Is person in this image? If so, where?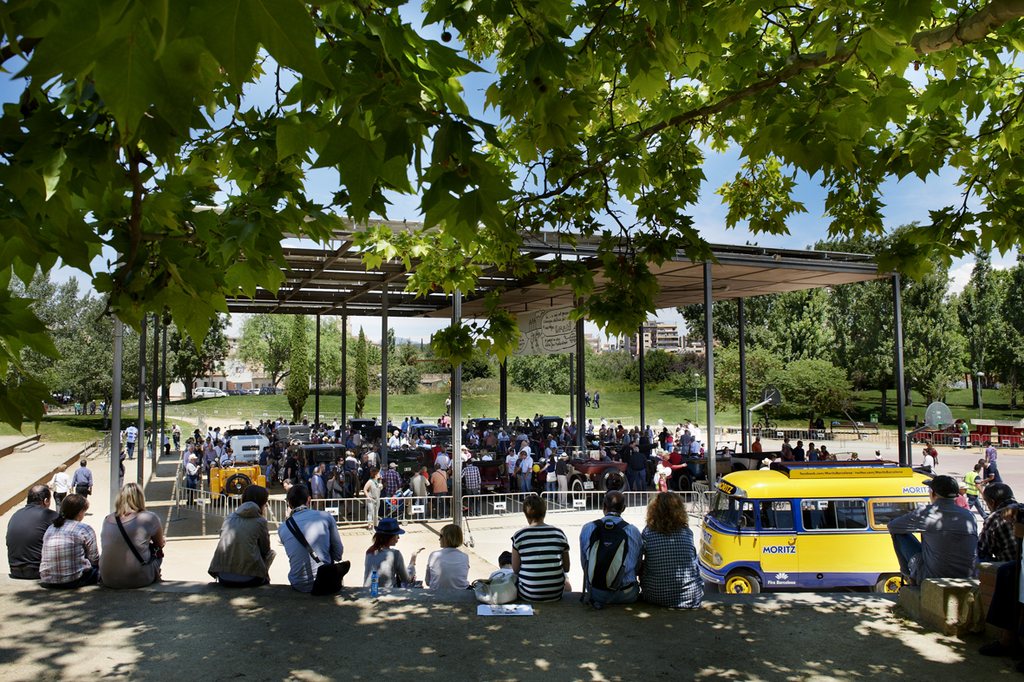
Yes, at 50, 460, 70, 502.
